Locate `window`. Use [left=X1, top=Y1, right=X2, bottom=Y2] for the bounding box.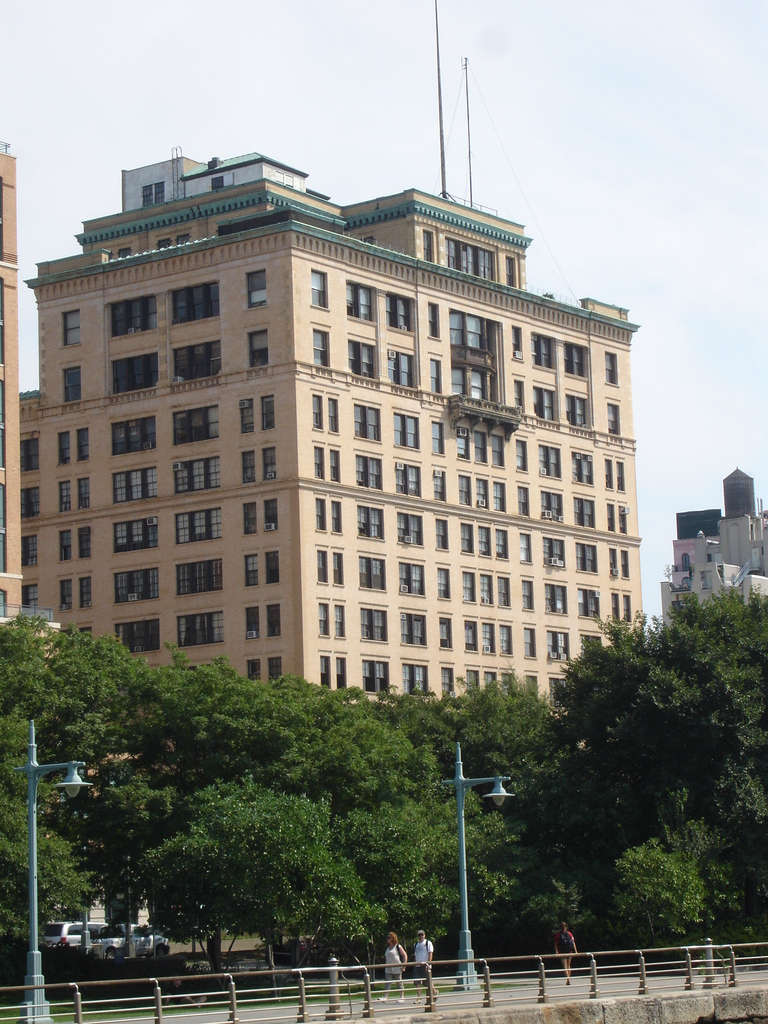
[left=174, top=504, right=223, bottom=543].
